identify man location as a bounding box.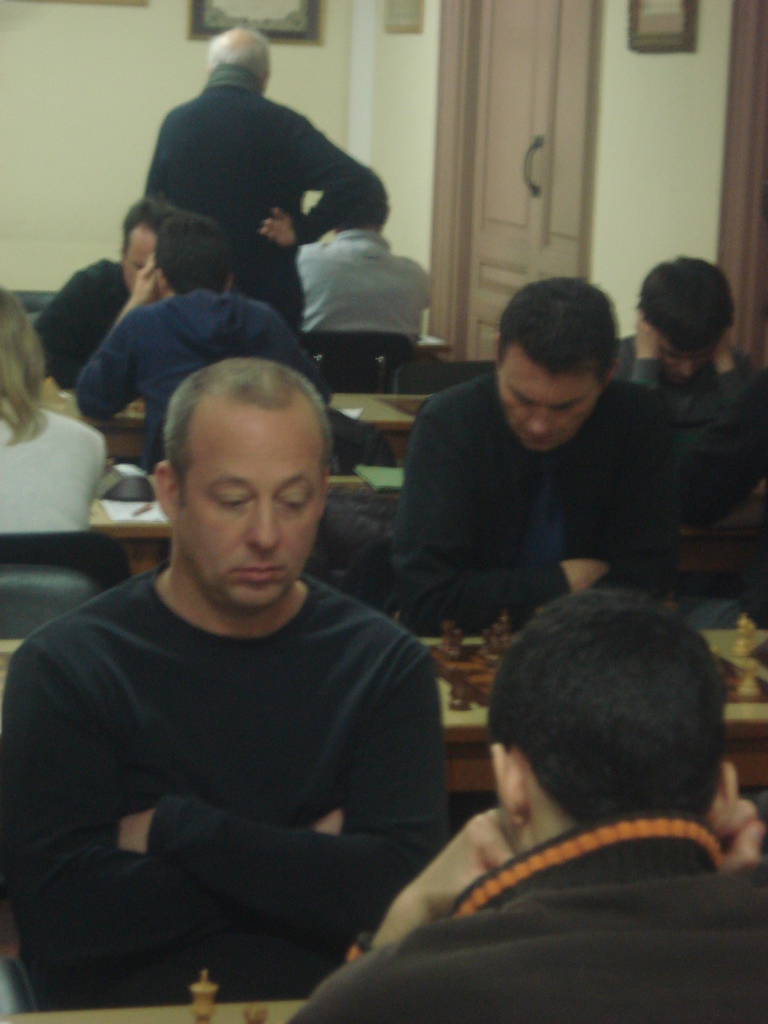
[left=33, top=195, right=173, bottom=386].
